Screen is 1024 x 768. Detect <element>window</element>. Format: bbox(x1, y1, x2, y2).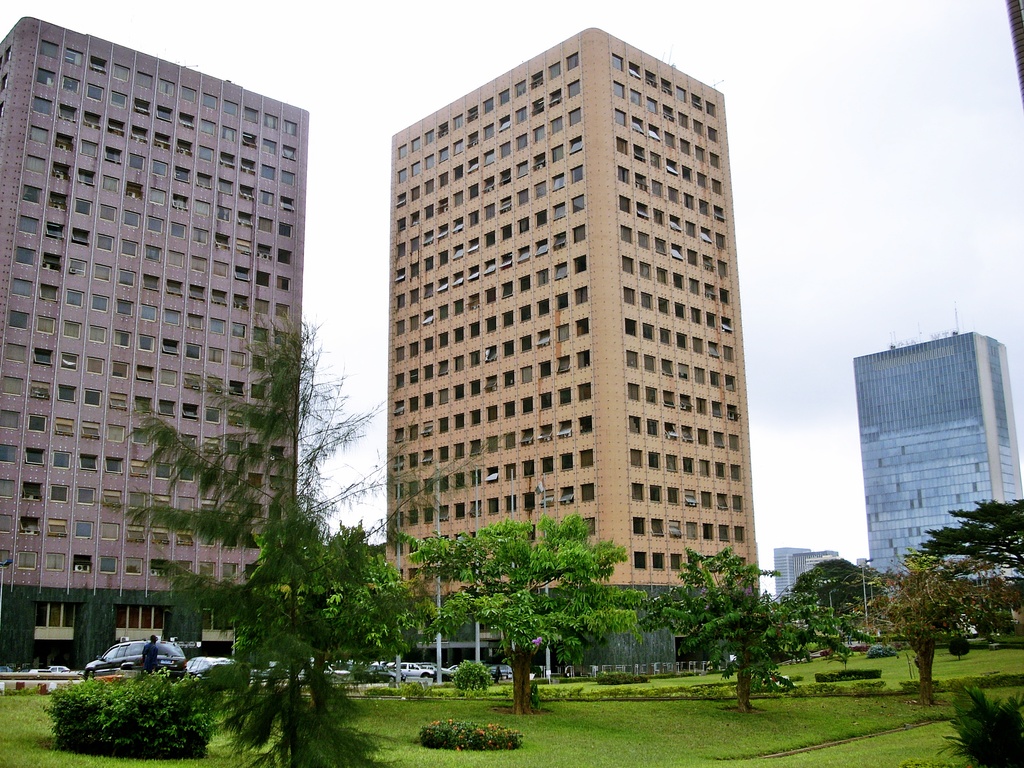
bbox(50, 193, 71, 211).
